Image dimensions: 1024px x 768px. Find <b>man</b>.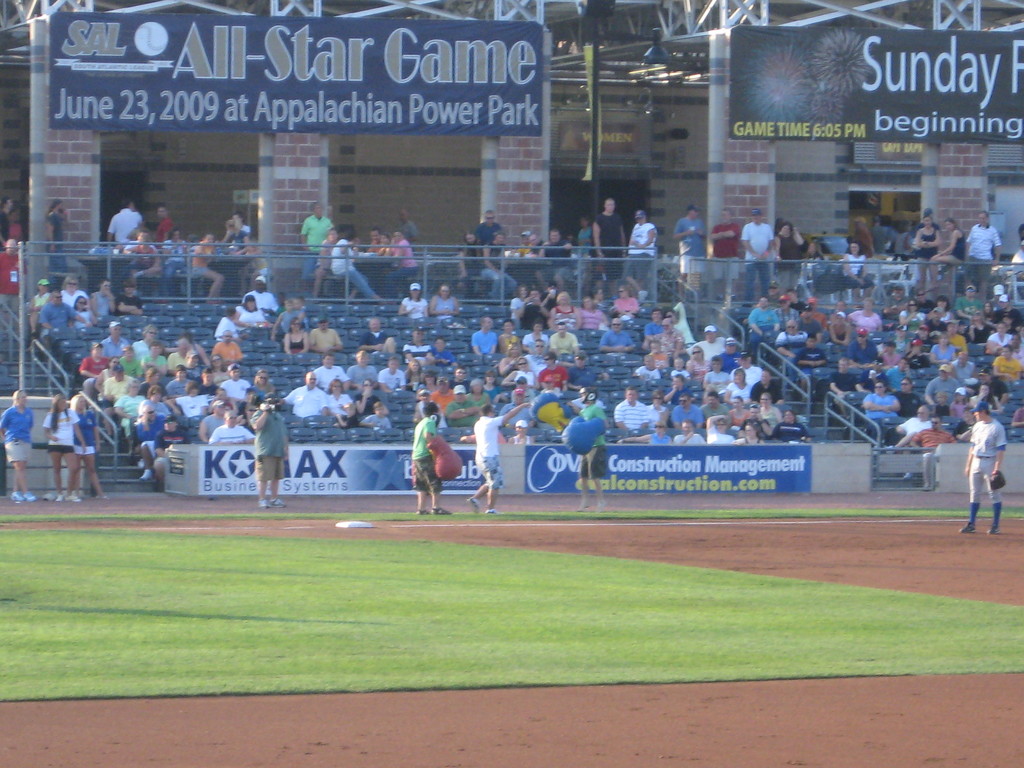
{"left": 81, "top": 340, "right": 119, "bottom": 394}.
